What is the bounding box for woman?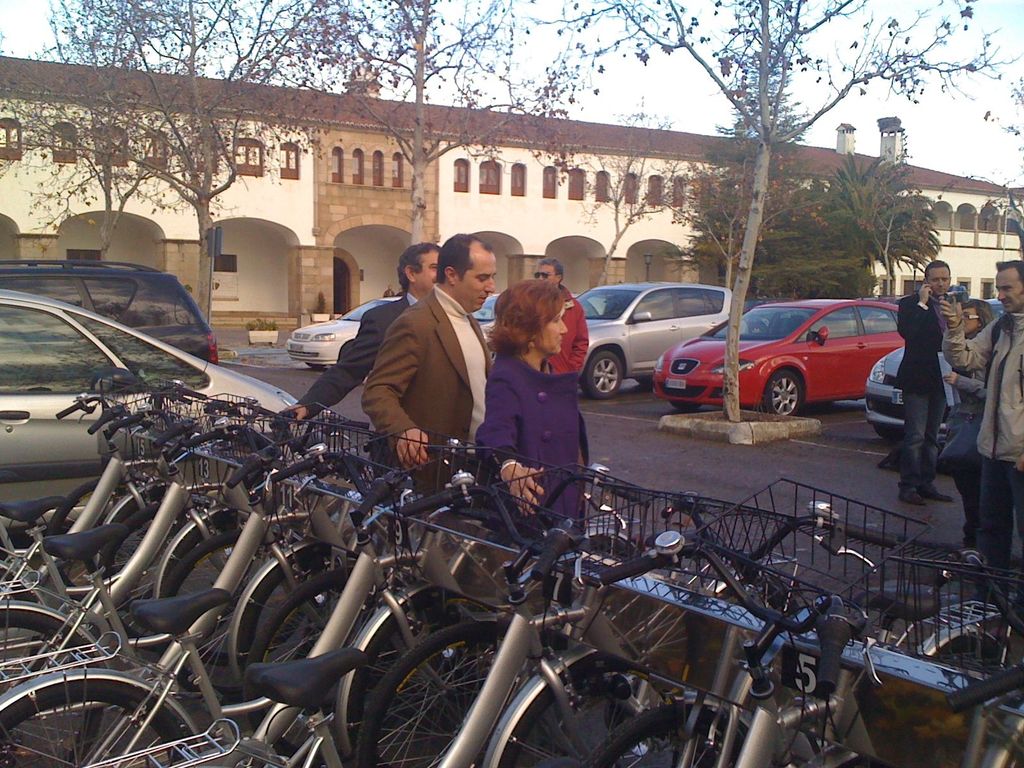
<bbox>940, 298, 994, 552</bbox>.
